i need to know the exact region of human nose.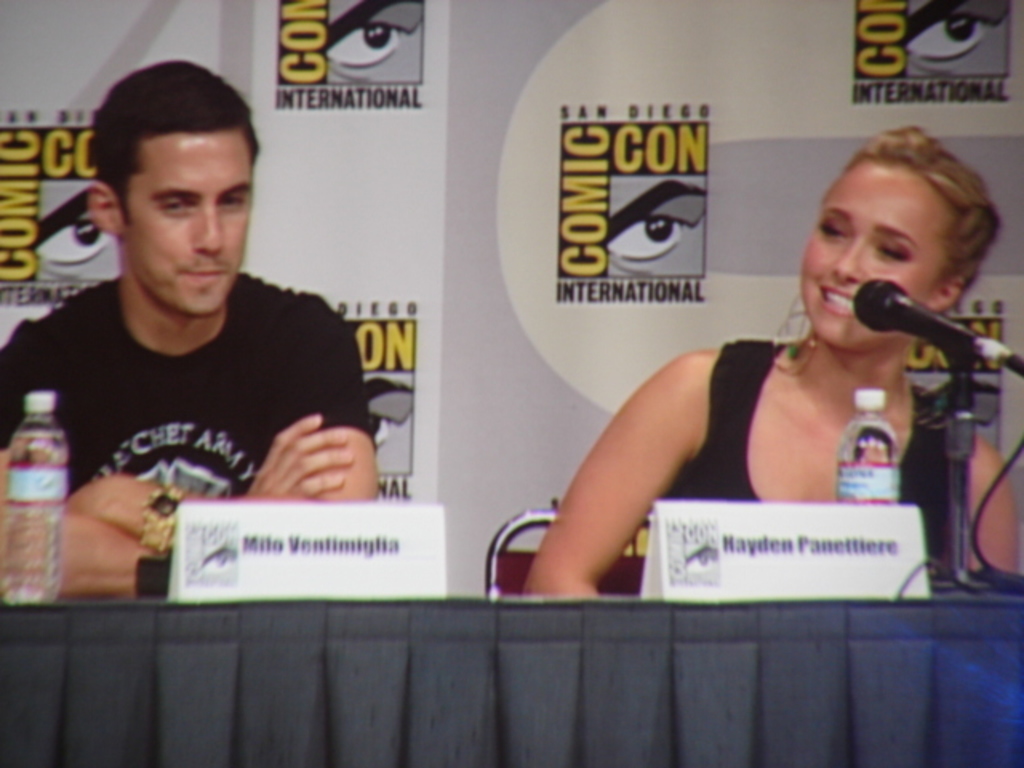
Region: 830 237 866 286.
